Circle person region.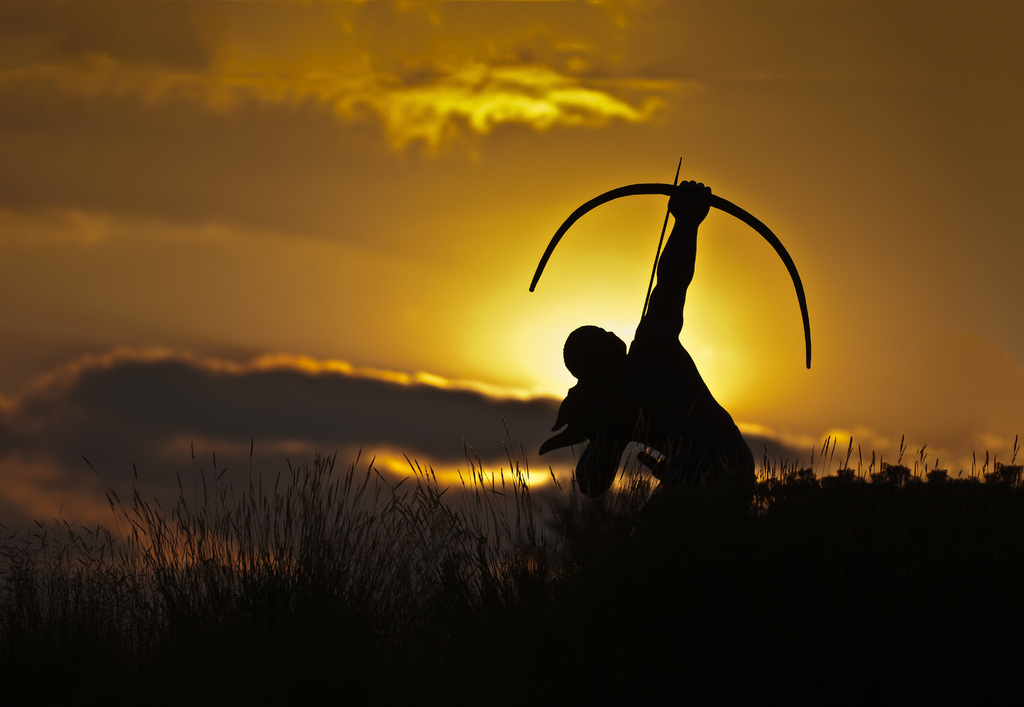
Region: x1=537, y1=180, x2=760, y2=508.
